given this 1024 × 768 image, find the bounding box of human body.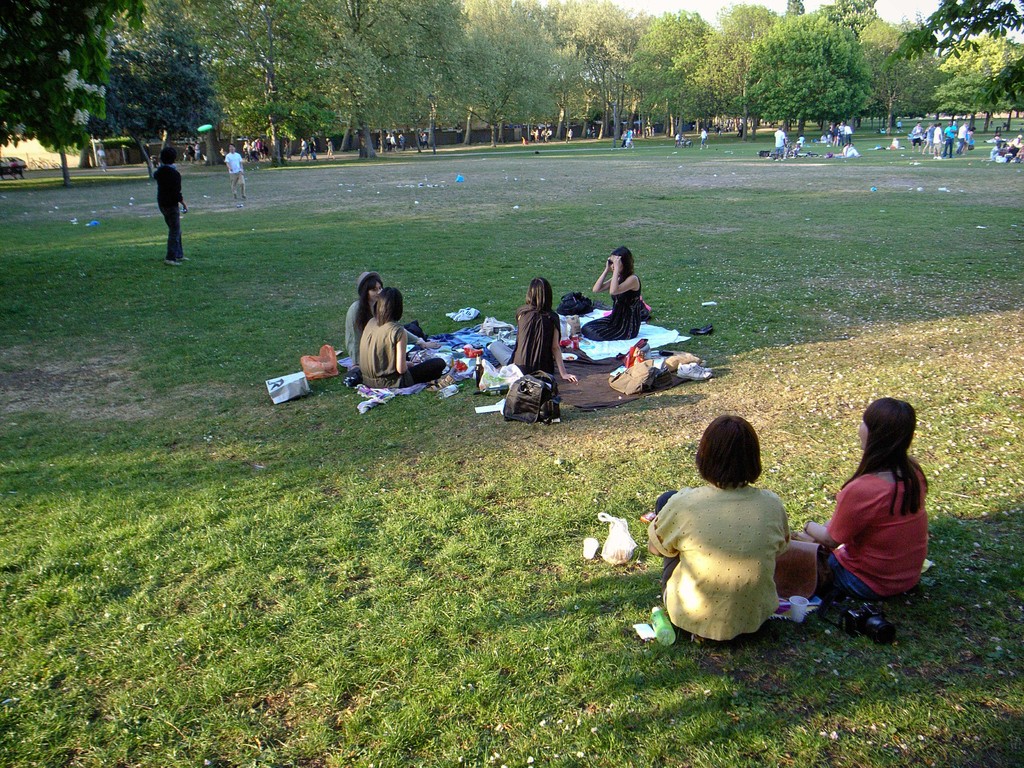
<box>146,143,186,266</box>.
